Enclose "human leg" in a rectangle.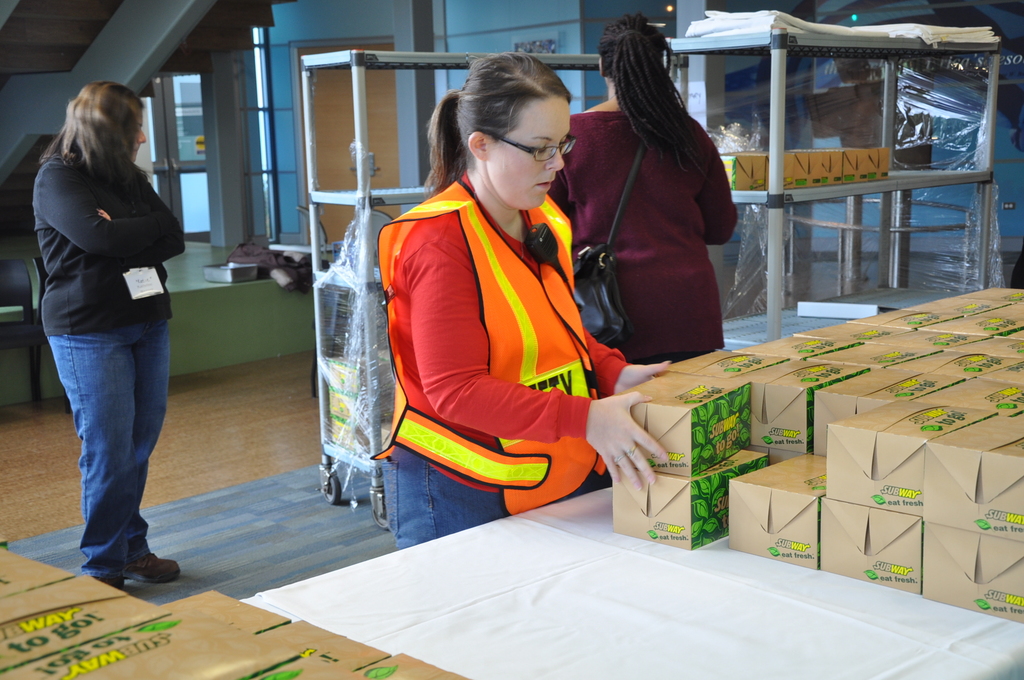
50,318,186,590.
